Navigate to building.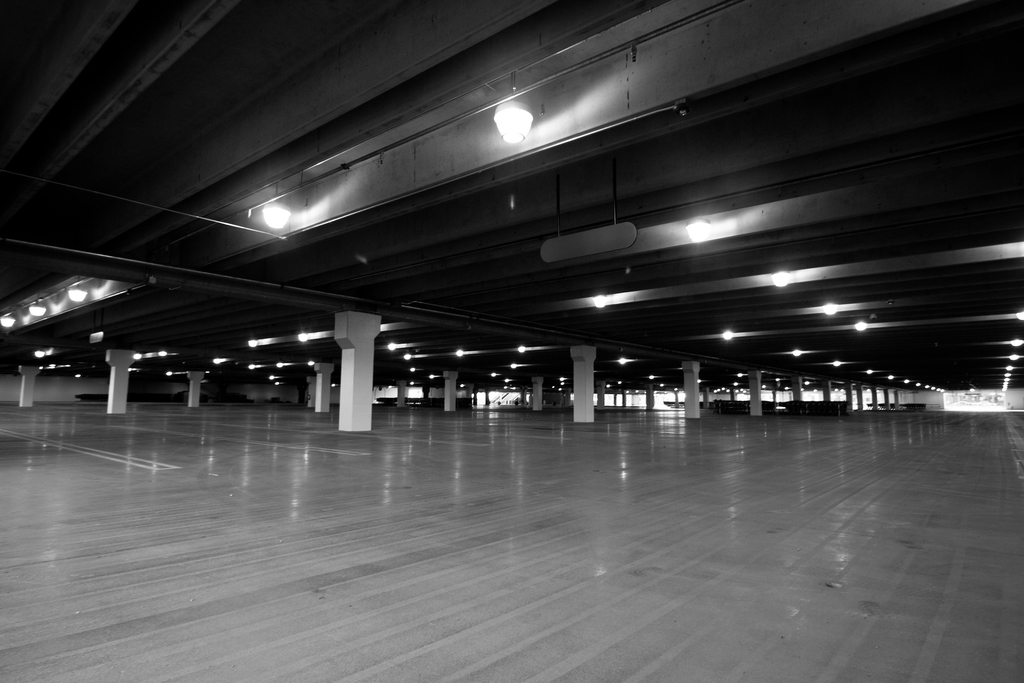
Navigation target: <region>3, 1, 1020, 682</region>.
